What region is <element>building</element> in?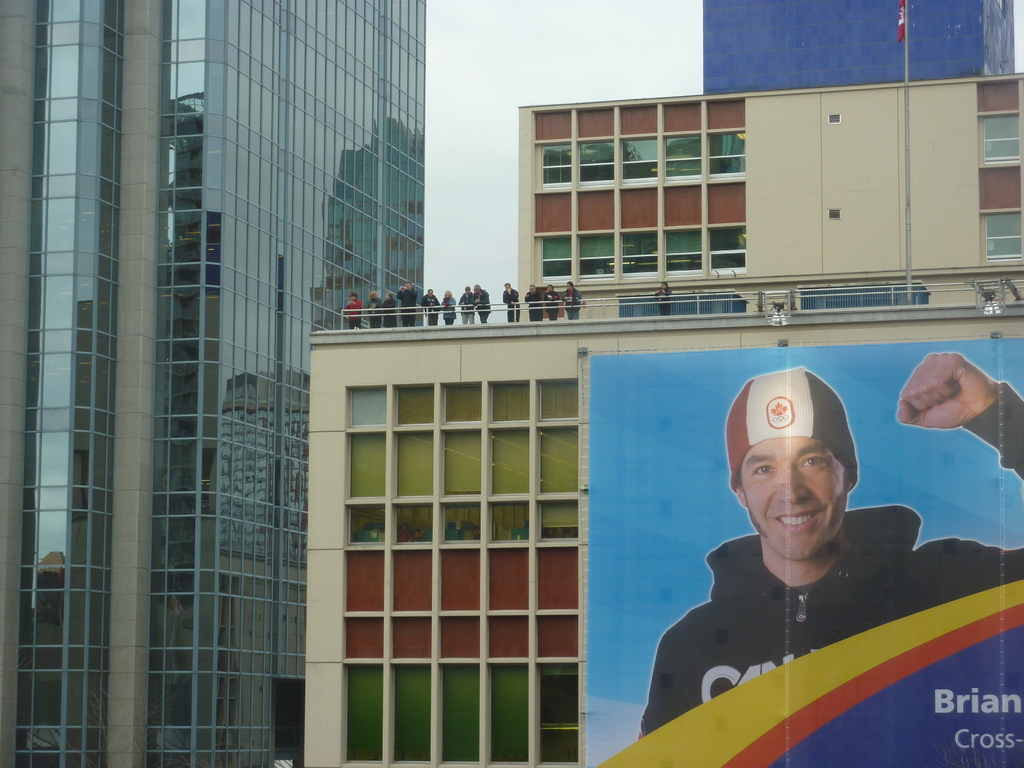
left=303, top=67, right=1023, bottom=767.
